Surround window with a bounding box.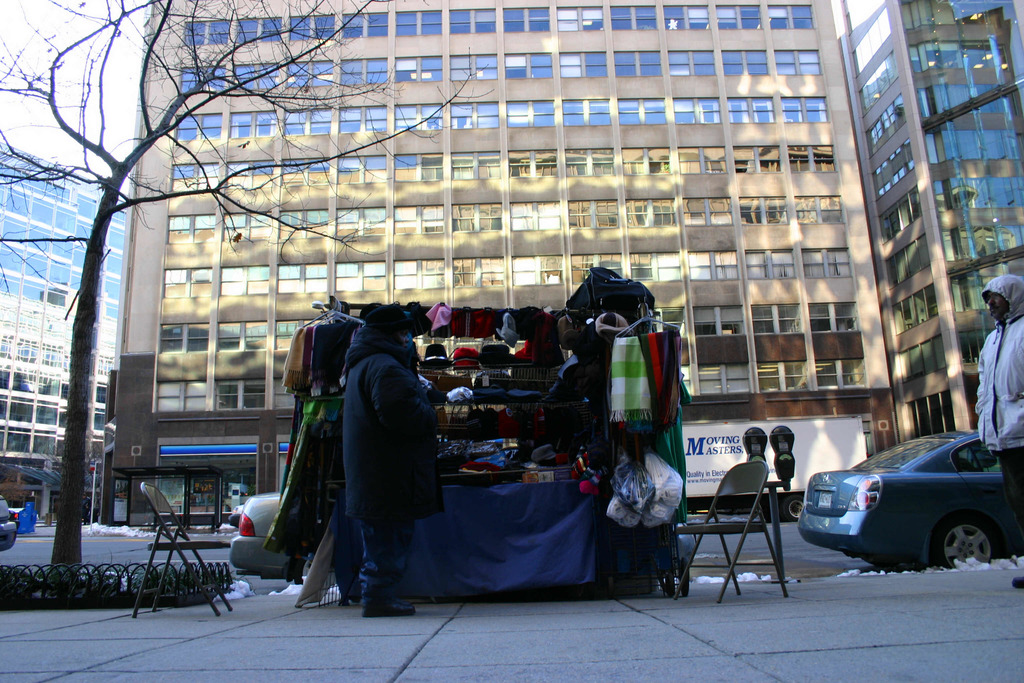
bbox=(852, 4, 887, 74).
